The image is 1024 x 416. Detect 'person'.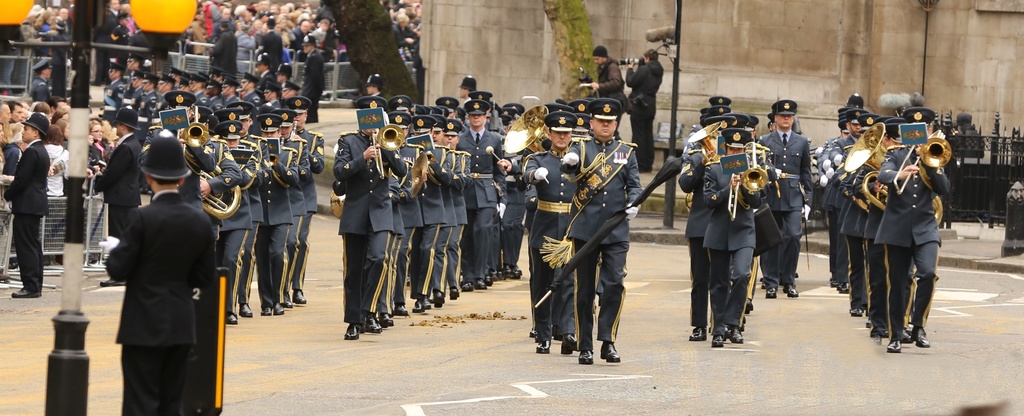
Detection: rect(207, 17, 239, 81).
